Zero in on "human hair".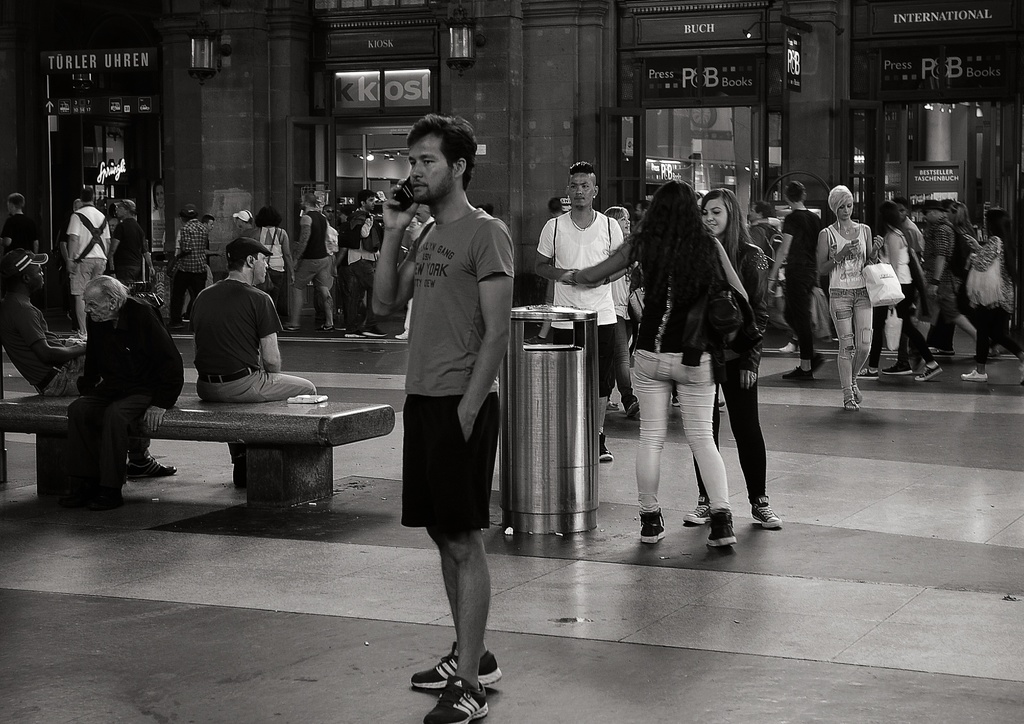
Zeroed in: 252/207/282/228.
